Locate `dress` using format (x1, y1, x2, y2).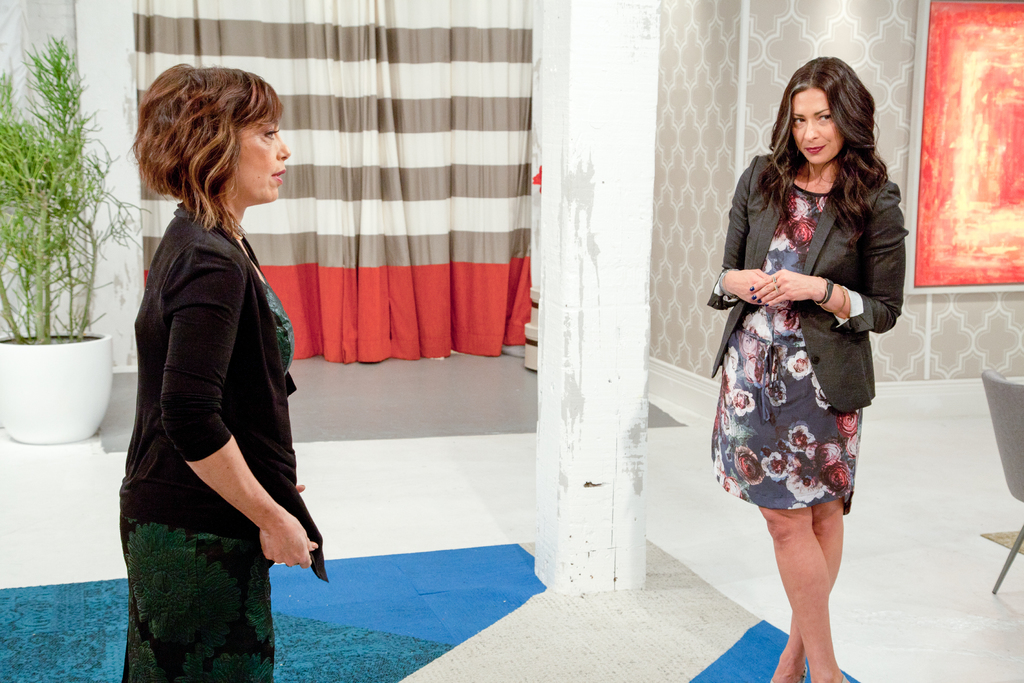
(122, 281, 292, 682).
